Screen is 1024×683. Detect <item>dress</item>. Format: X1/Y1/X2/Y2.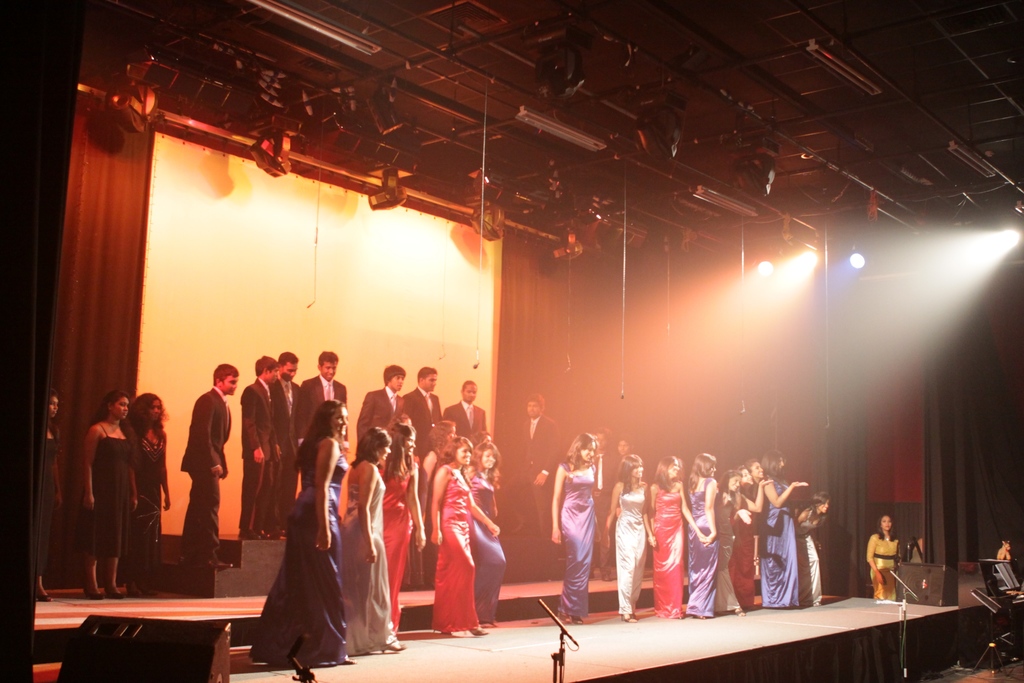
429/457/484/629.
